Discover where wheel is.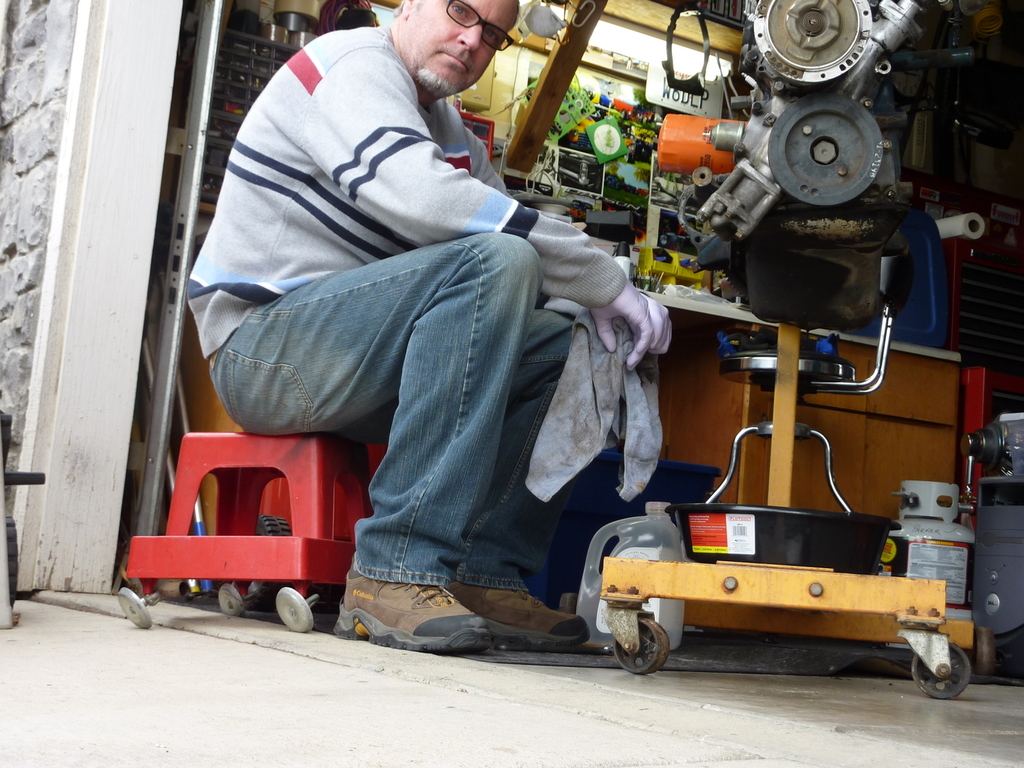
Discovered at bbox=(975, 629, 995, 678).
